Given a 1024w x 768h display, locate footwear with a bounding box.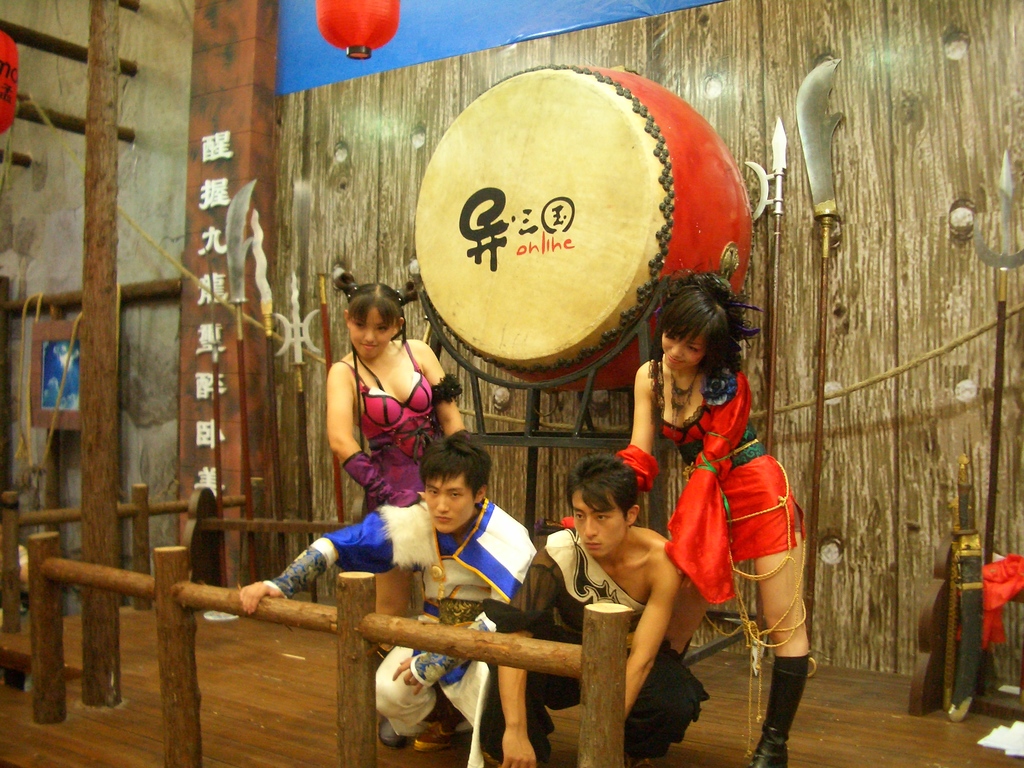
Located: <region>744, 724, 788, 767</region>.
